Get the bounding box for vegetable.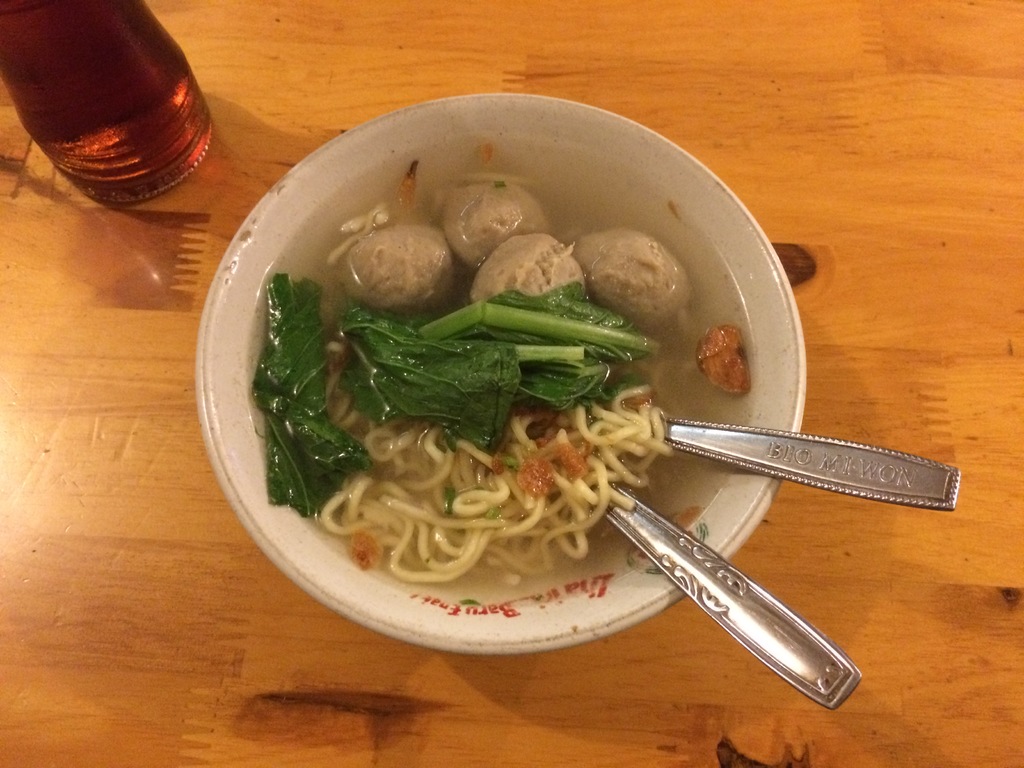
detection(338, 306, 518, 456).
